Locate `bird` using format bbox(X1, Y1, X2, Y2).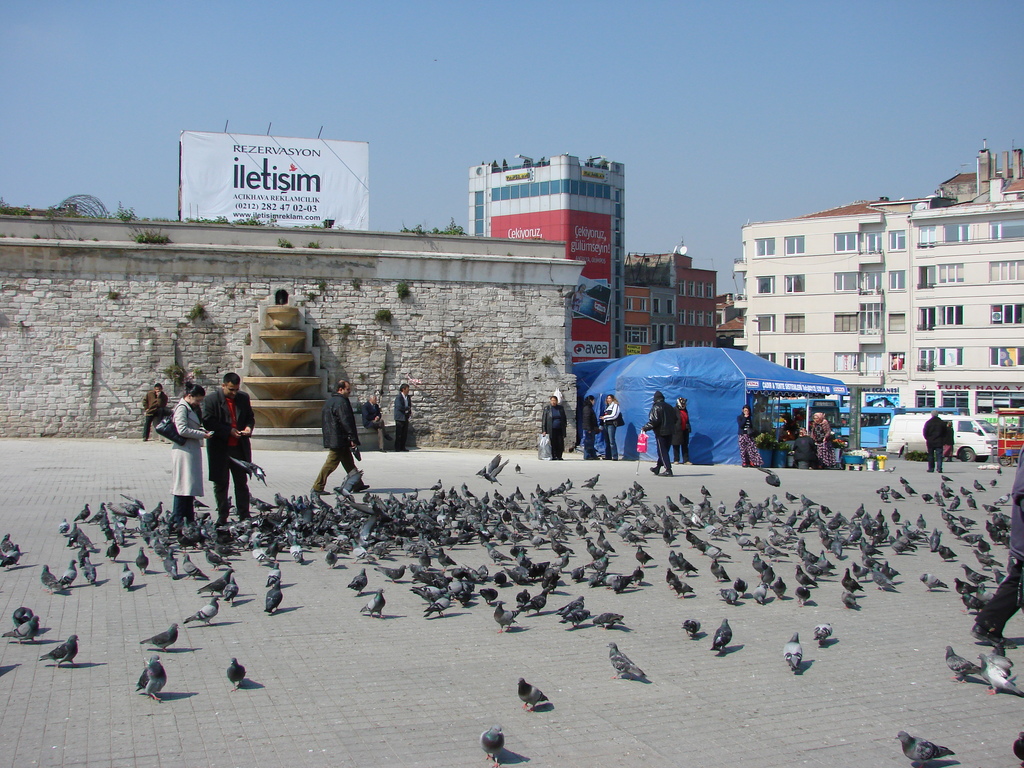
bbox(221, 577, 239, 606).
